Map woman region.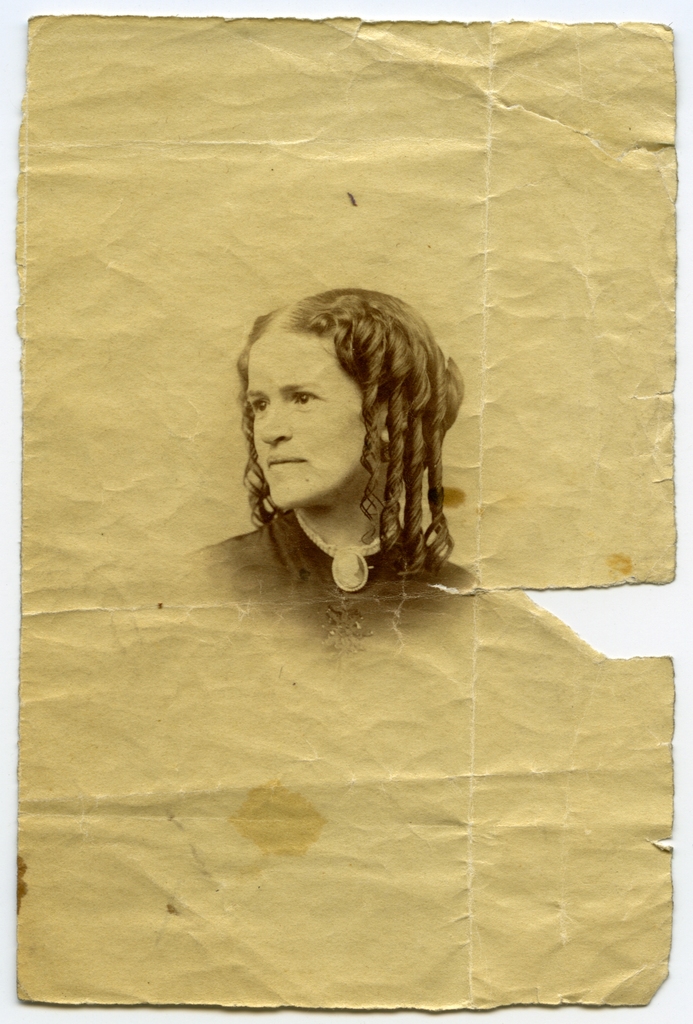
Mapped to 199/273/489/609.
